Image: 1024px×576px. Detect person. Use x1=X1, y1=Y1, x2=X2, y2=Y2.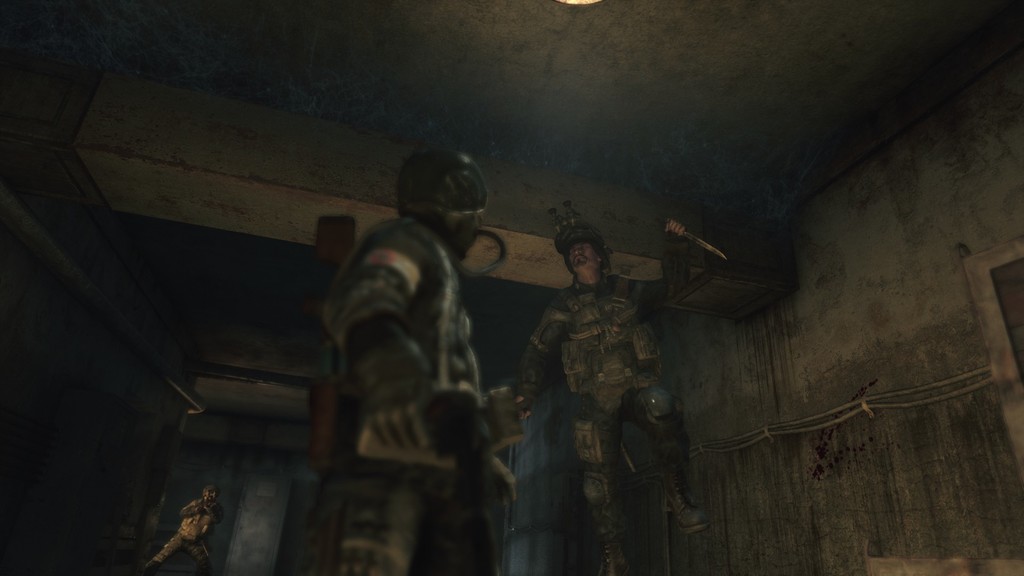
x1=528, y1=198, x2=732, y2=575.
